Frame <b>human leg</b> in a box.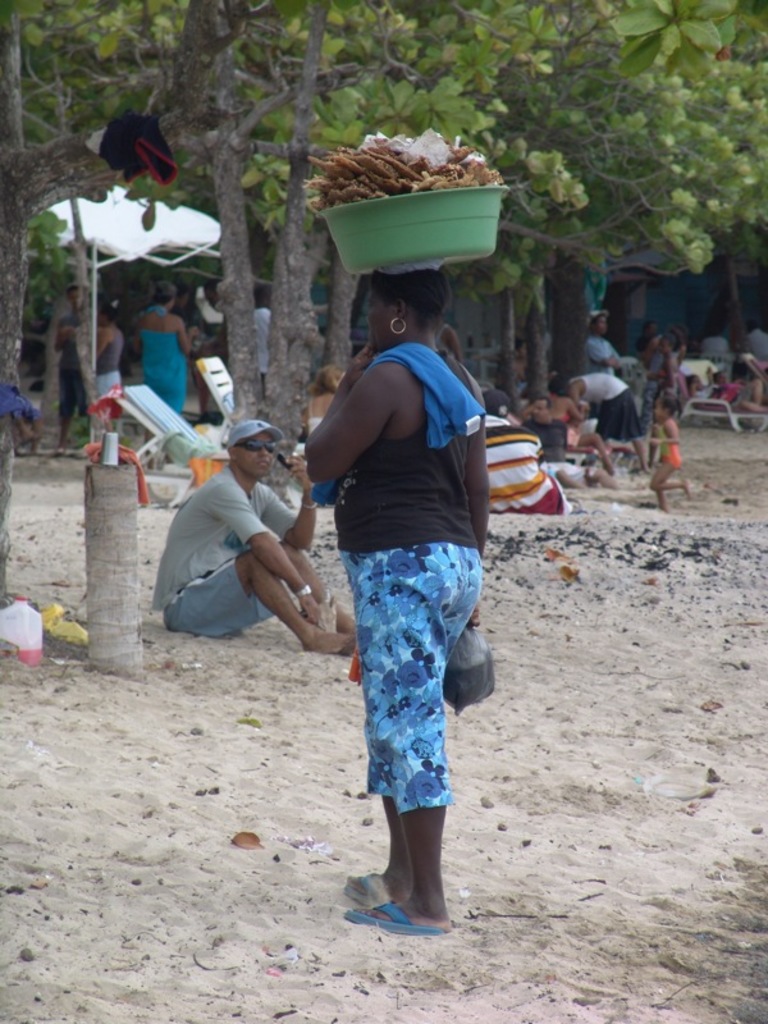
340/795/458/933.
